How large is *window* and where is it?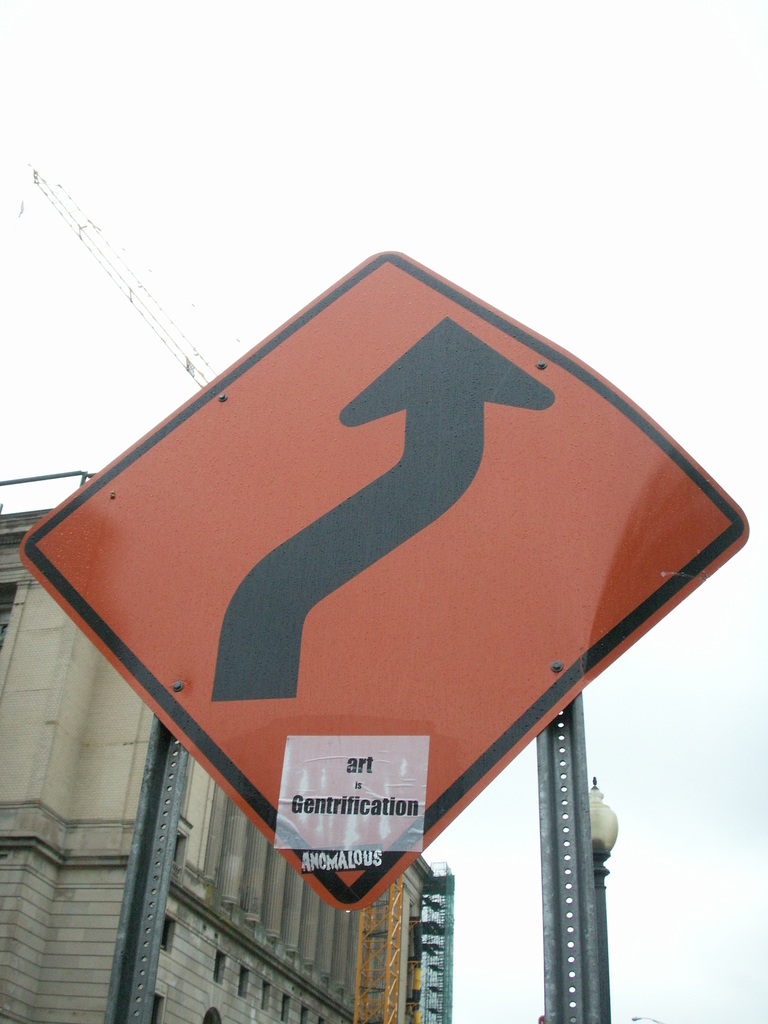
Bounding box: <bbox>159, 913, 179, 954</bbox>.
